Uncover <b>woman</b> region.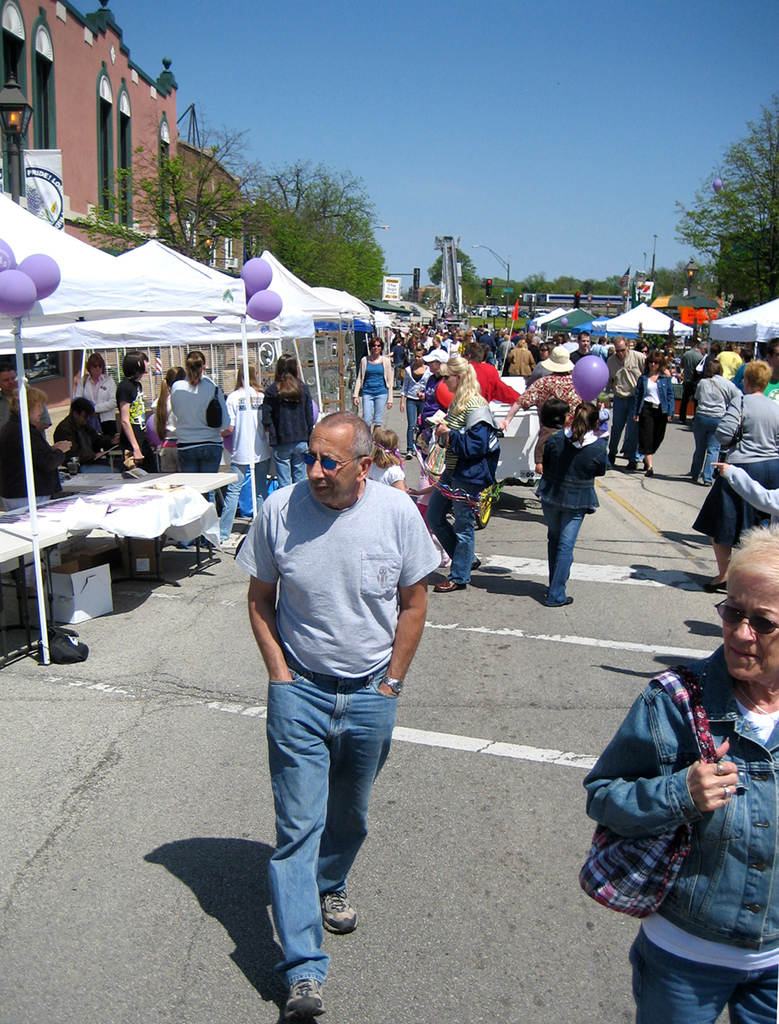
Uncovered: detection(356, 339, 392, 434).
